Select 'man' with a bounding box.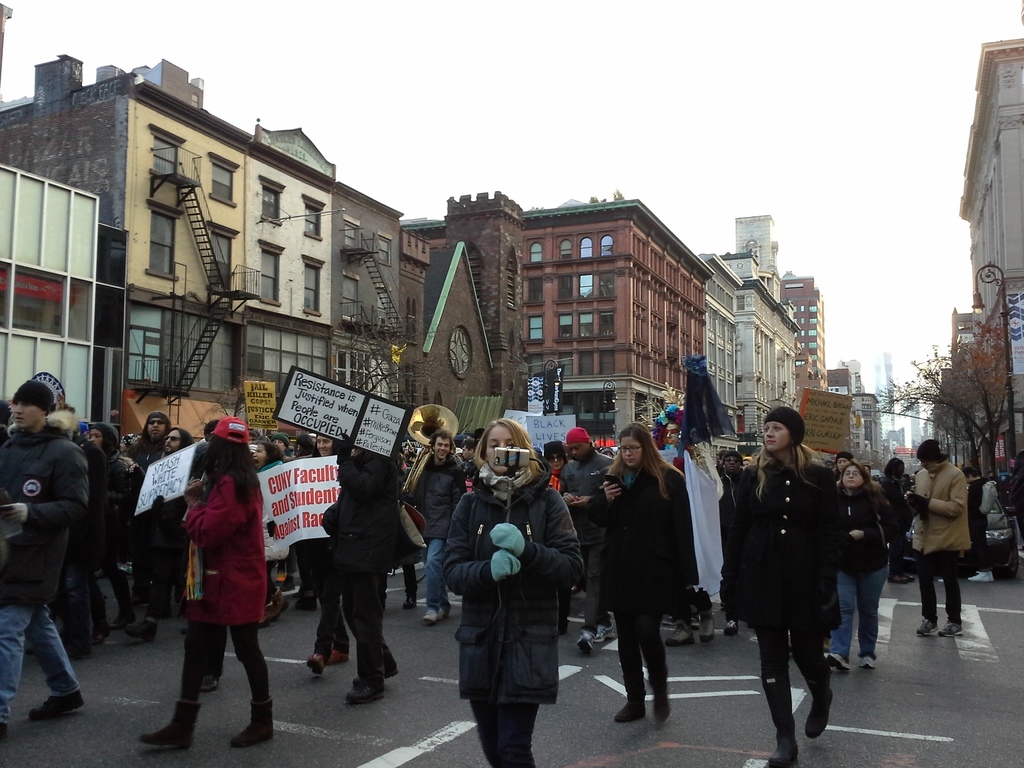
[156, 422, 200, 461].
